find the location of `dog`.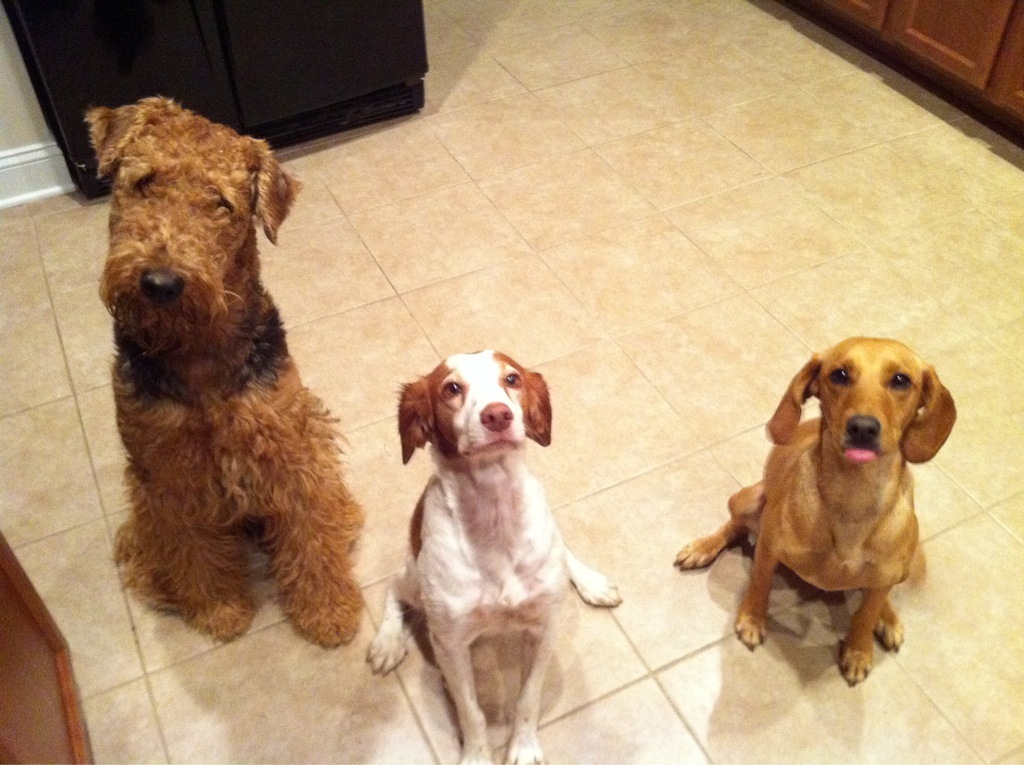
Location: box(84, 94, 363, 646).
